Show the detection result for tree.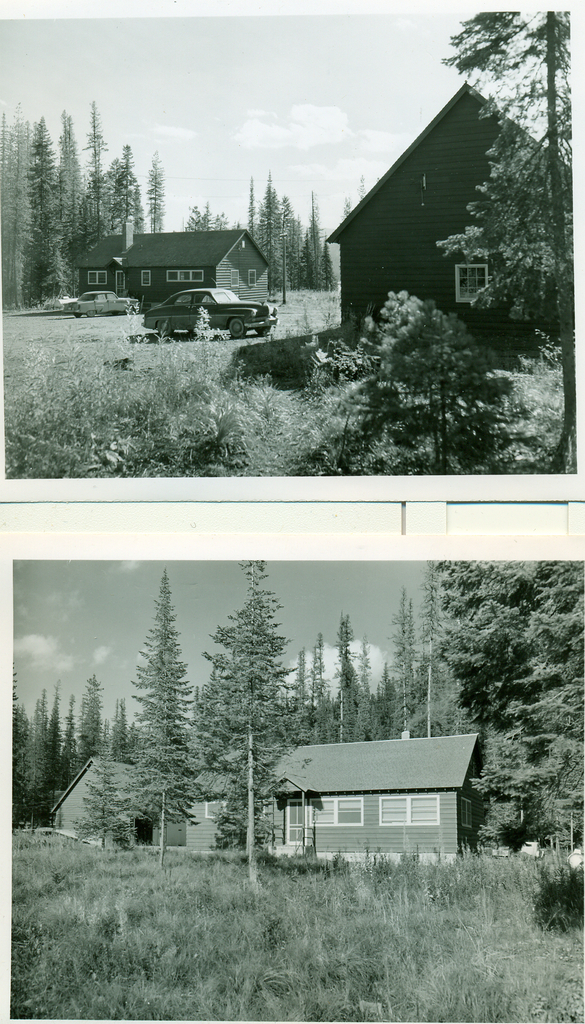
rect(123, 572, 202, 847).
